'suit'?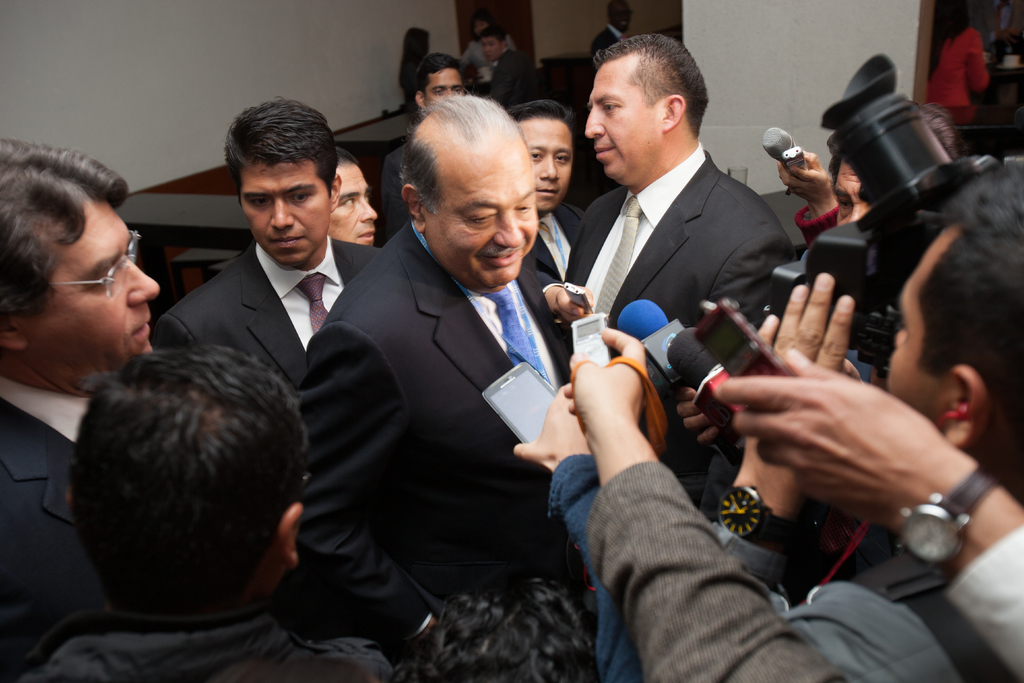
560,69,820,407
